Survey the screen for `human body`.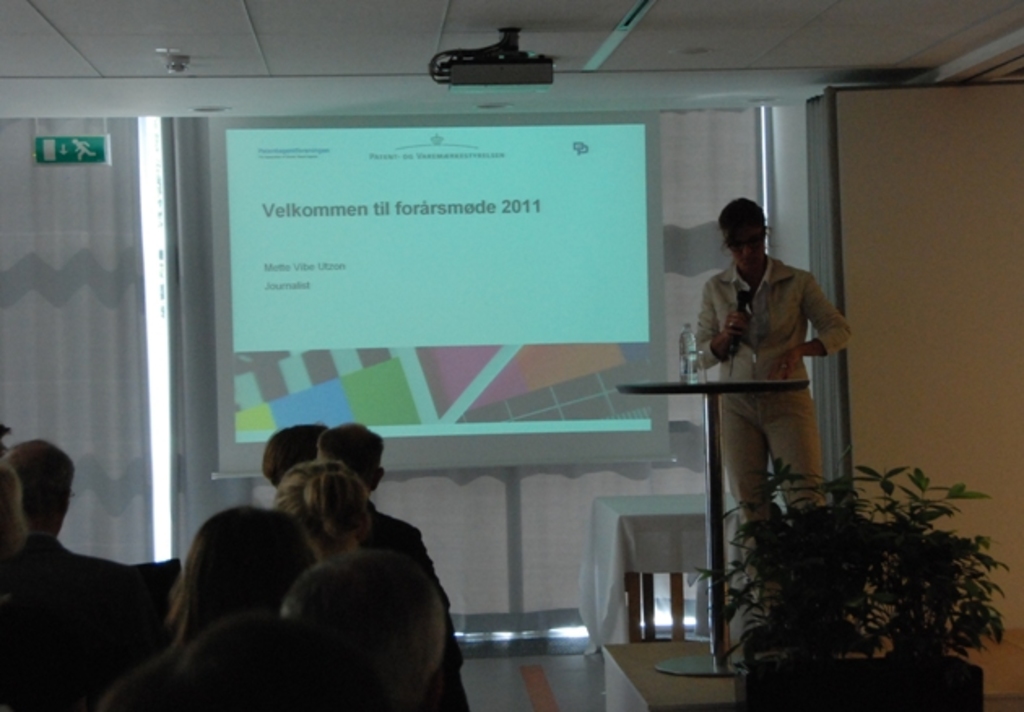
Survey found: crop(249, 423, 341, 493).
